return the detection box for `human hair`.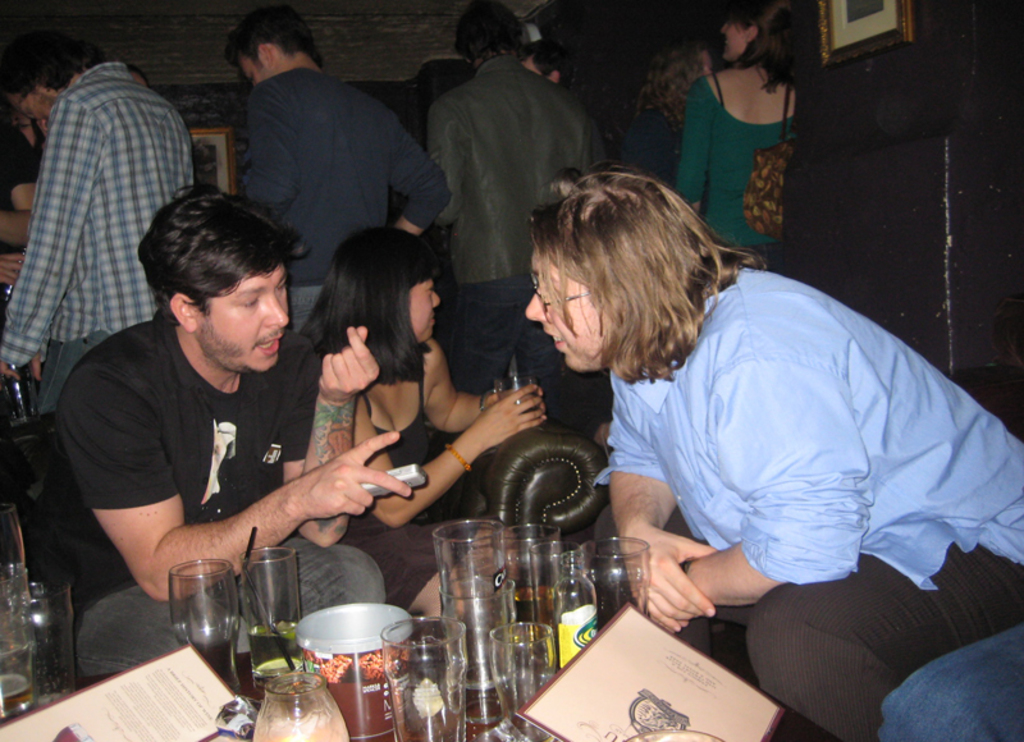
<box>708,0,800,84</box>.
